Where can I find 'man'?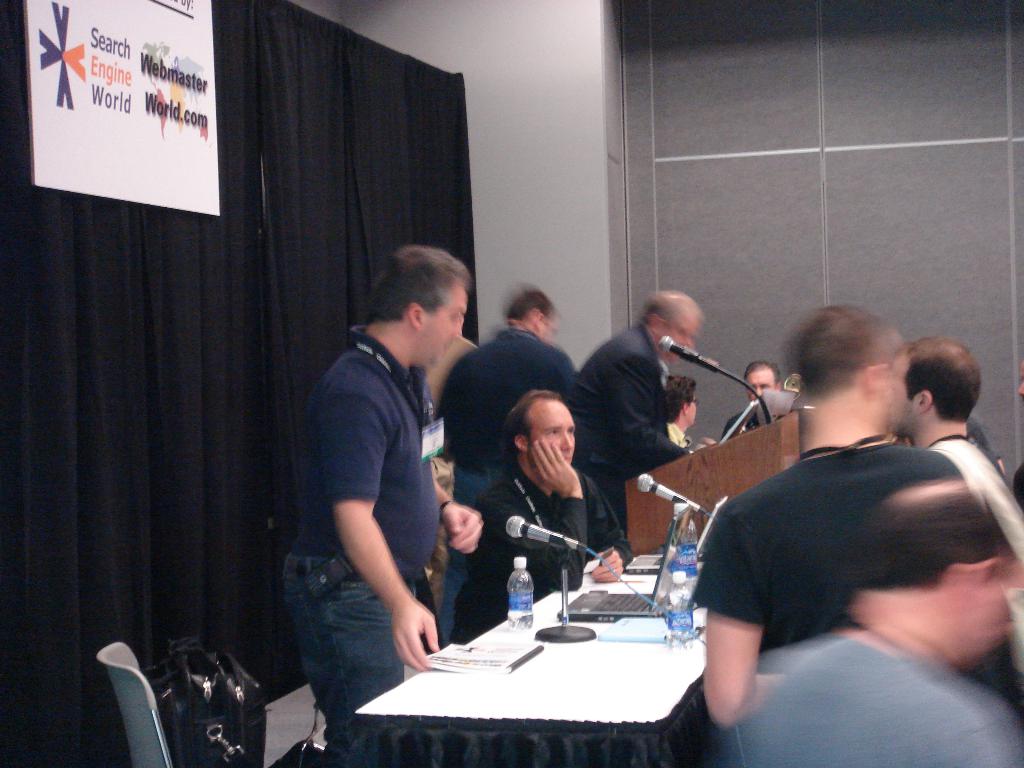
You can find it at 728,481,1023,766.
